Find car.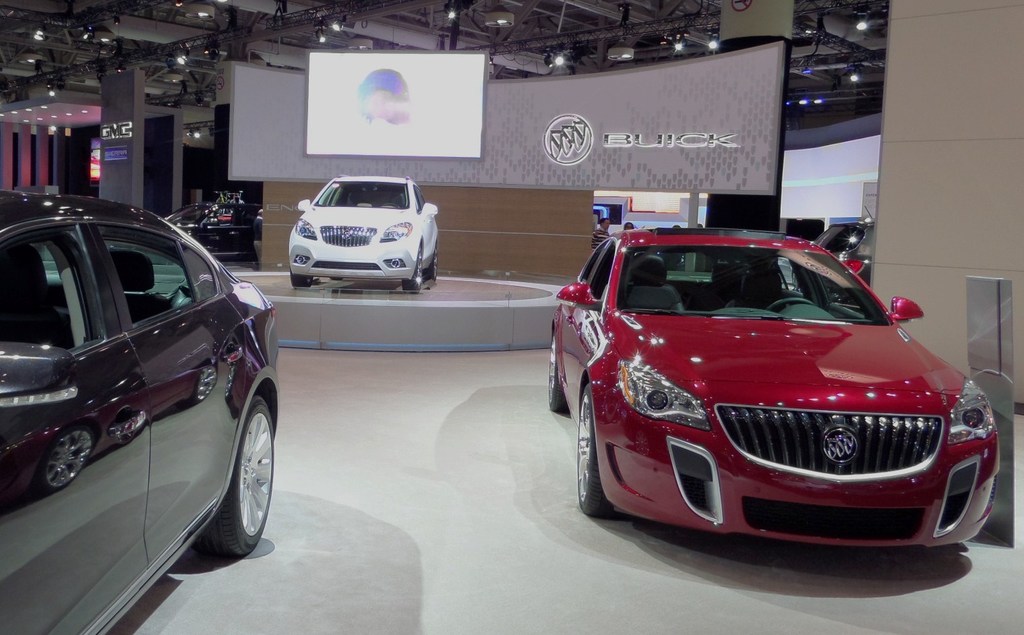
244:197:265:272.
